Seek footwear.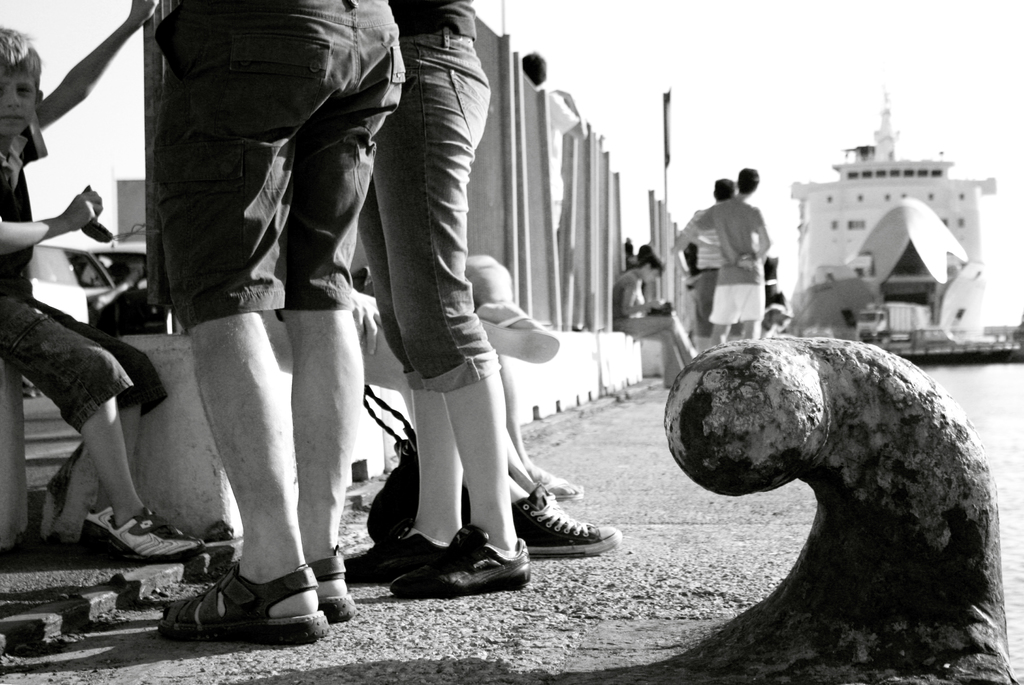
[340,525,452,580].
